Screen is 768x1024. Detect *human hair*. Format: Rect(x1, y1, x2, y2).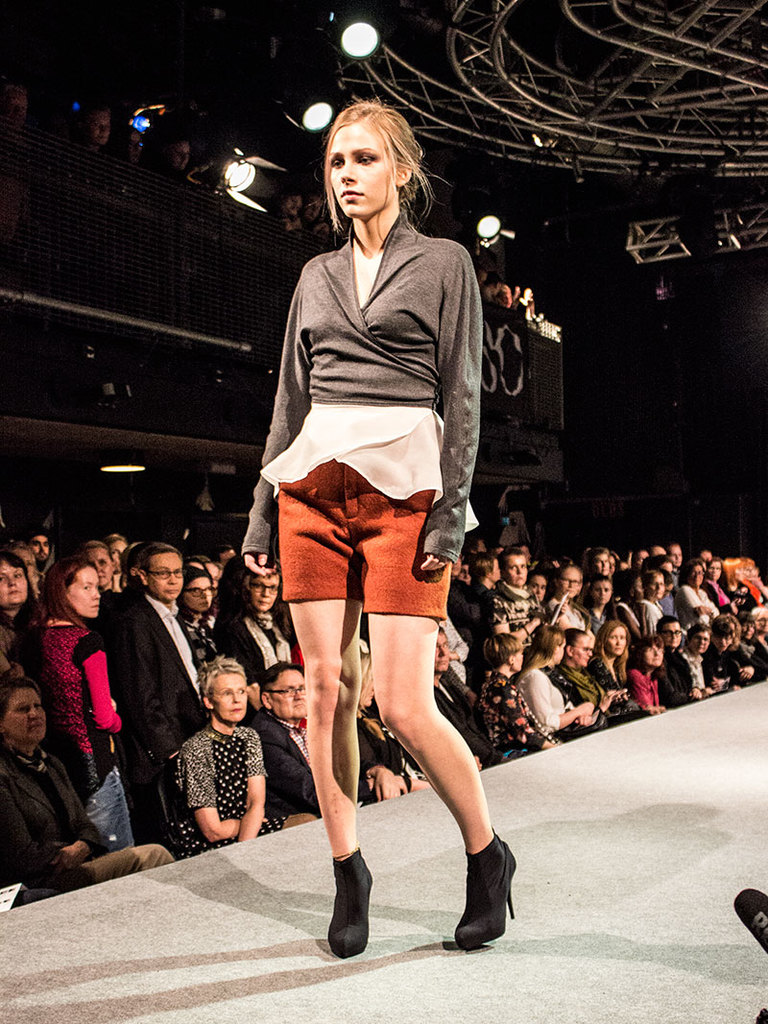
Rect(554, 561, 579, 597).
